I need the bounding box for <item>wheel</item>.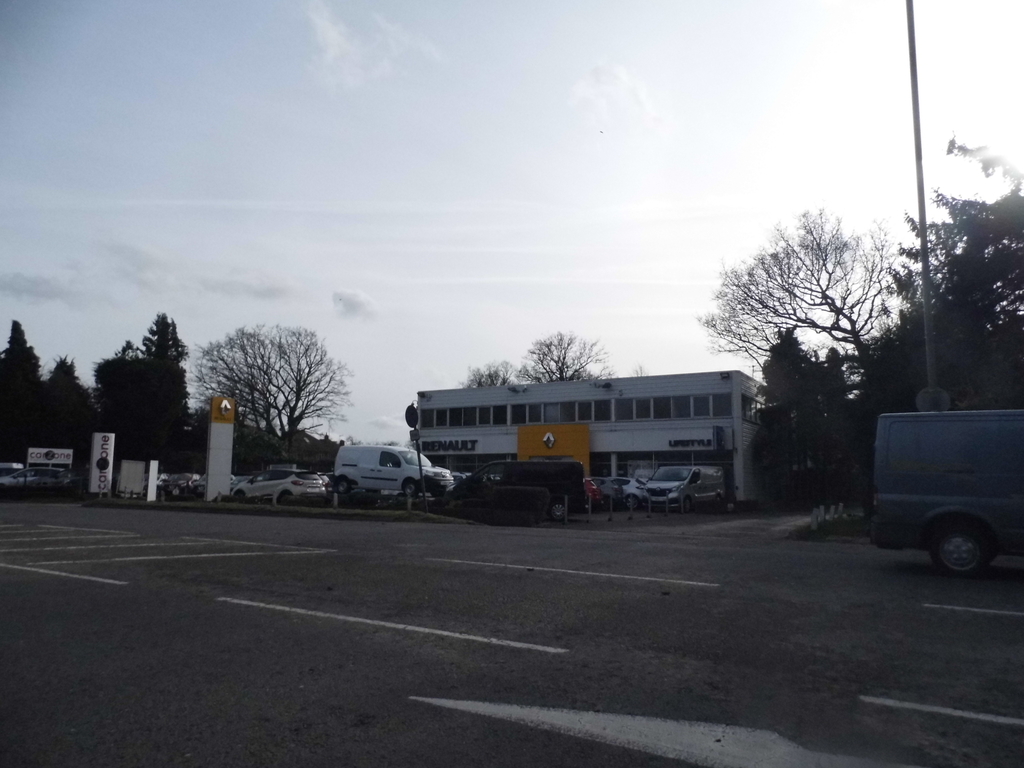
Here it is: (left=541, top=490, right=577, bottom=527).
